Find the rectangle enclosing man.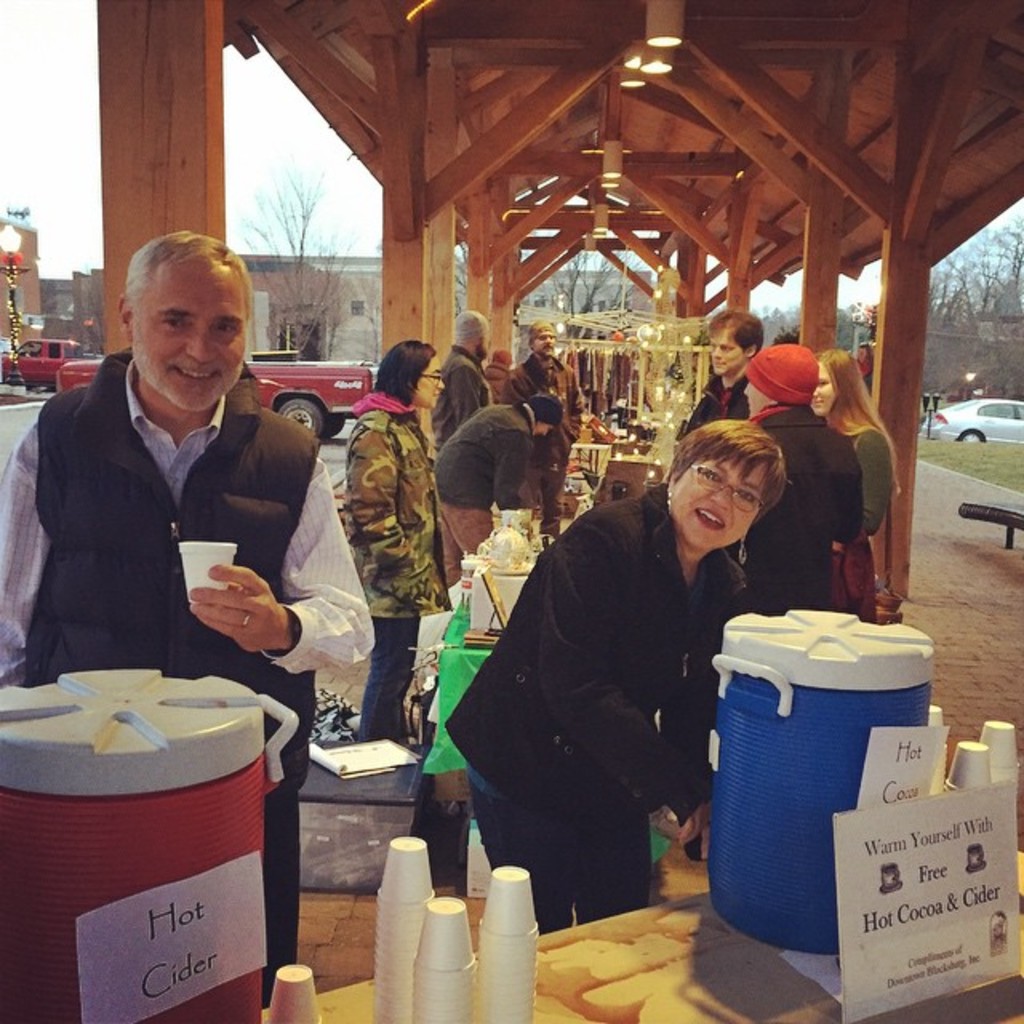
pyautogui.locateOnScreen(685, 304, 765, 440).
